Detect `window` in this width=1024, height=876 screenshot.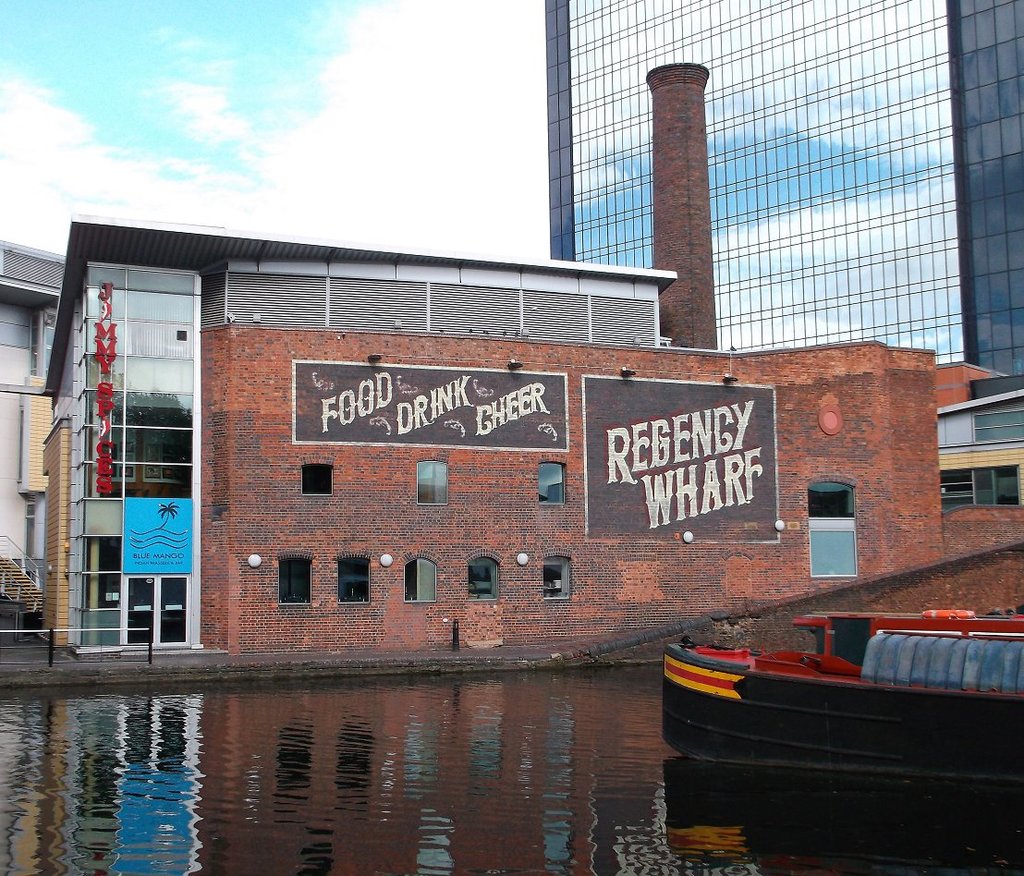
Detection: <region>404, 558, 438, 602</region>.
